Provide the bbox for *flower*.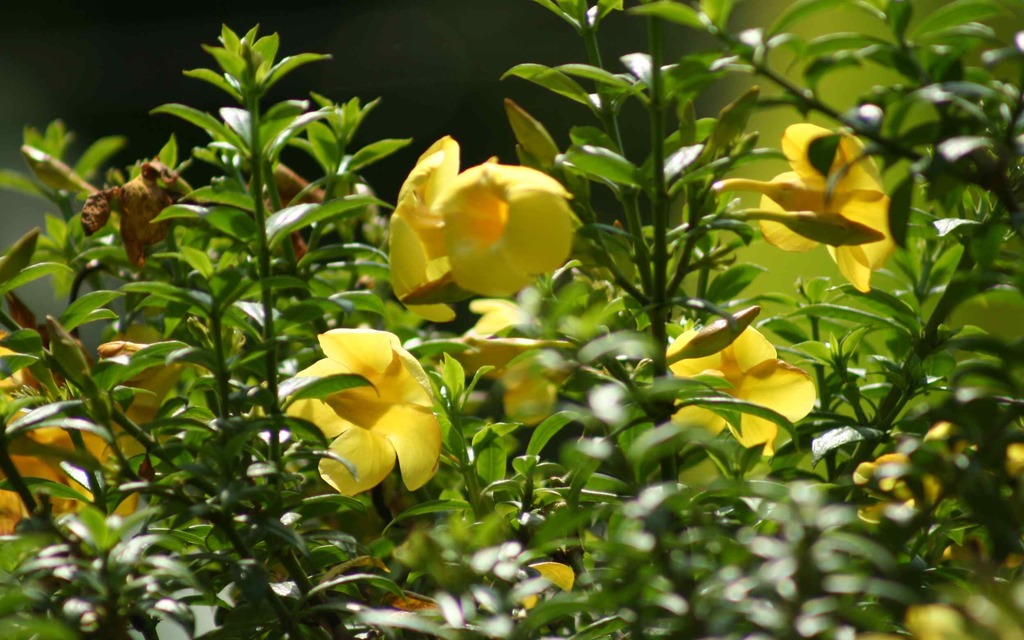
[x1=519, y1=559, x2=572, y2=611].
